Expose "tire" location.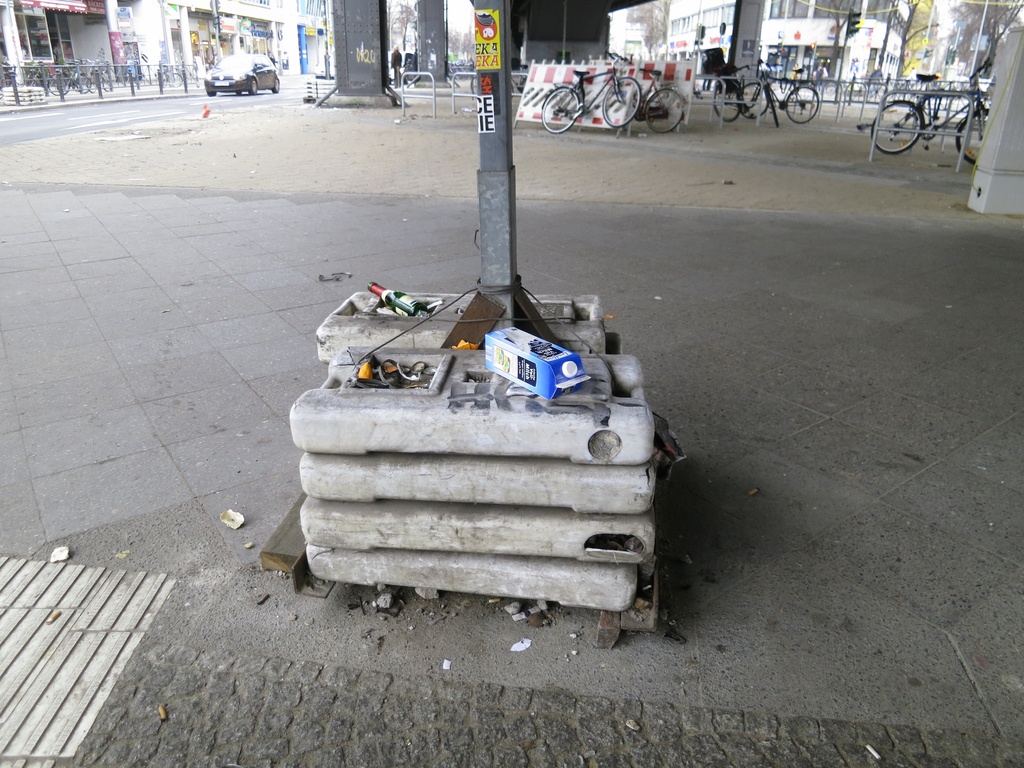
Exposed at (x1=207, y1=79, x2=213, y2=97).
